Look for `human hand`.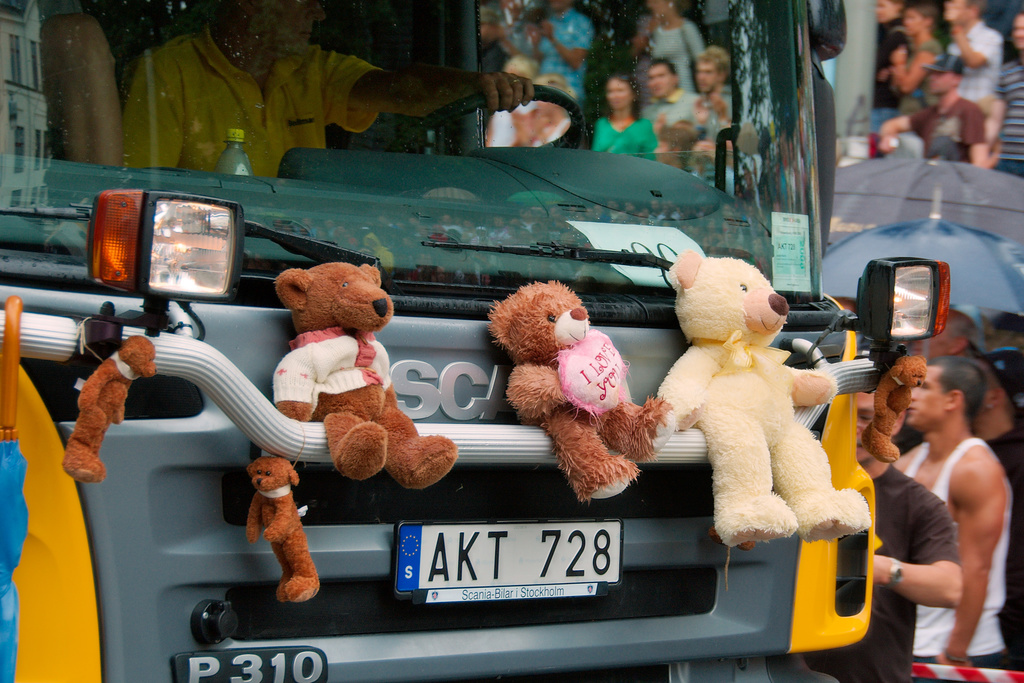
Found: <region>538, 22, 554, 42</region>.
